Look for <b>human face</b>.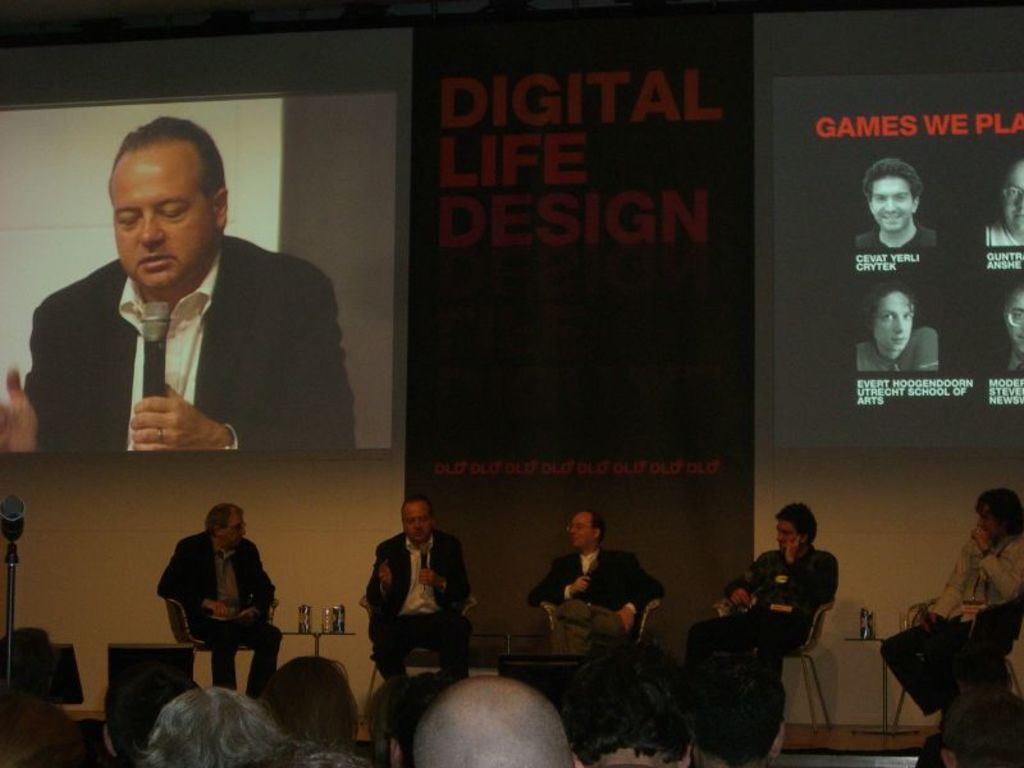
Found: pyautogui.locateOnScreen(874, 289, 915, 351).
